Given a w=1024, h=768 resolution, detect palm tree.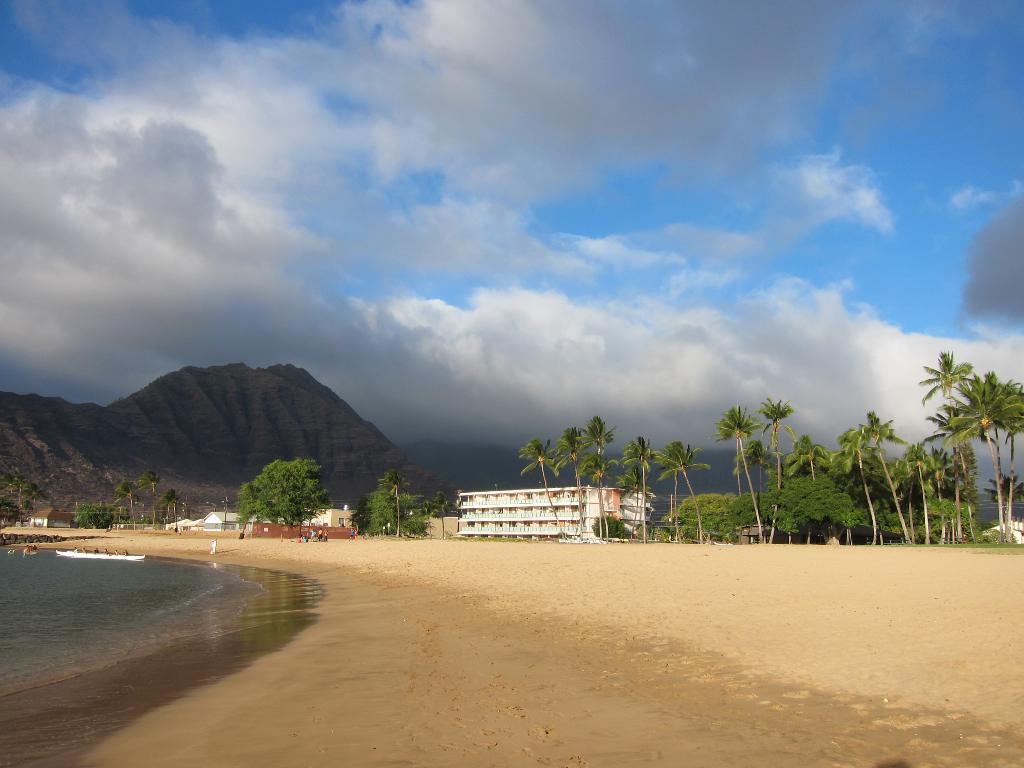
786, 433, 820, 522.
